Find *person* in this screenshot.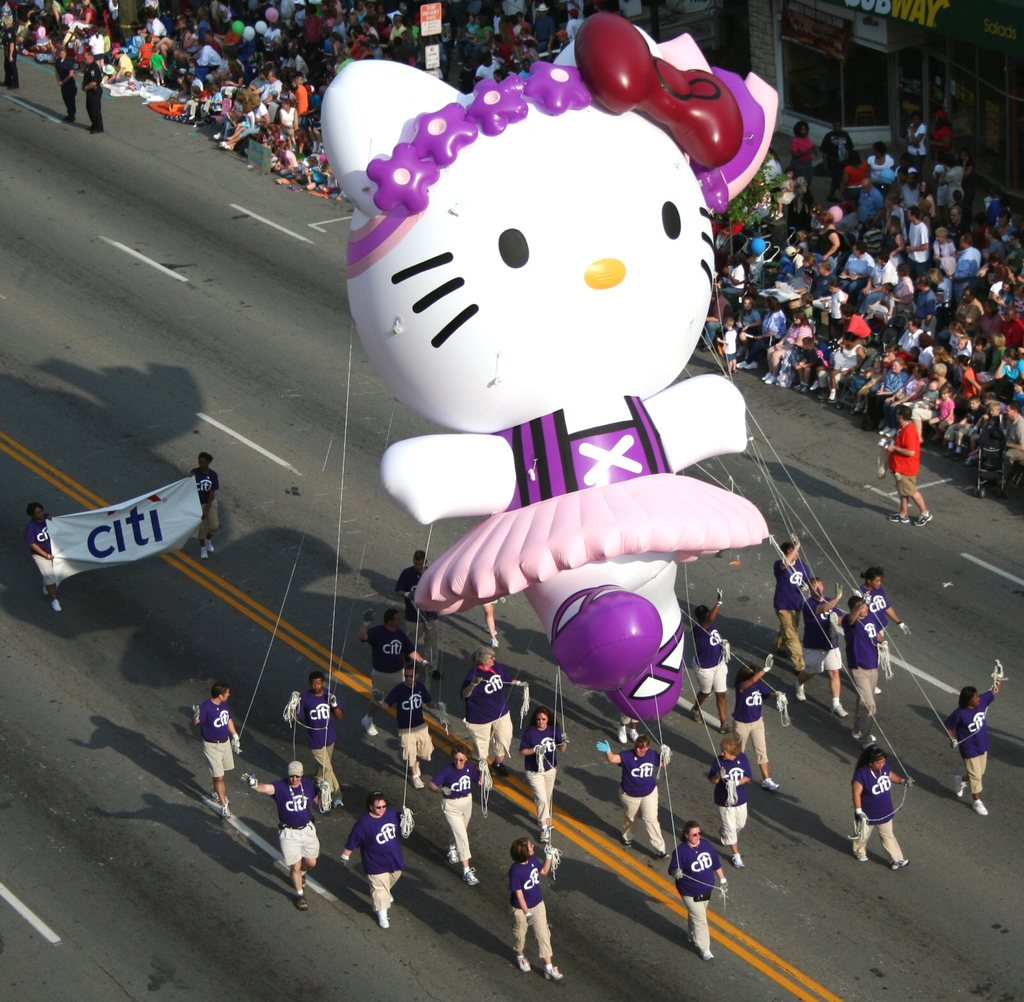
The bounding box for *person* is bbox(520, 699, 568, 843).
